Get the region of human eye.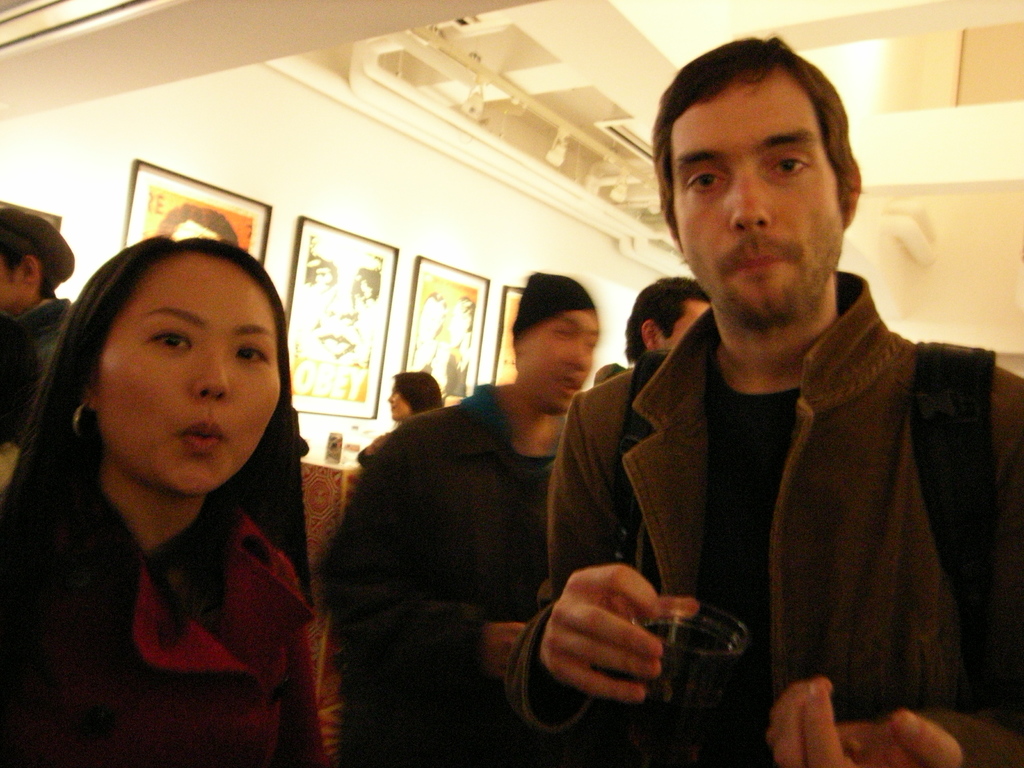
[140, 321, 198, 353].
